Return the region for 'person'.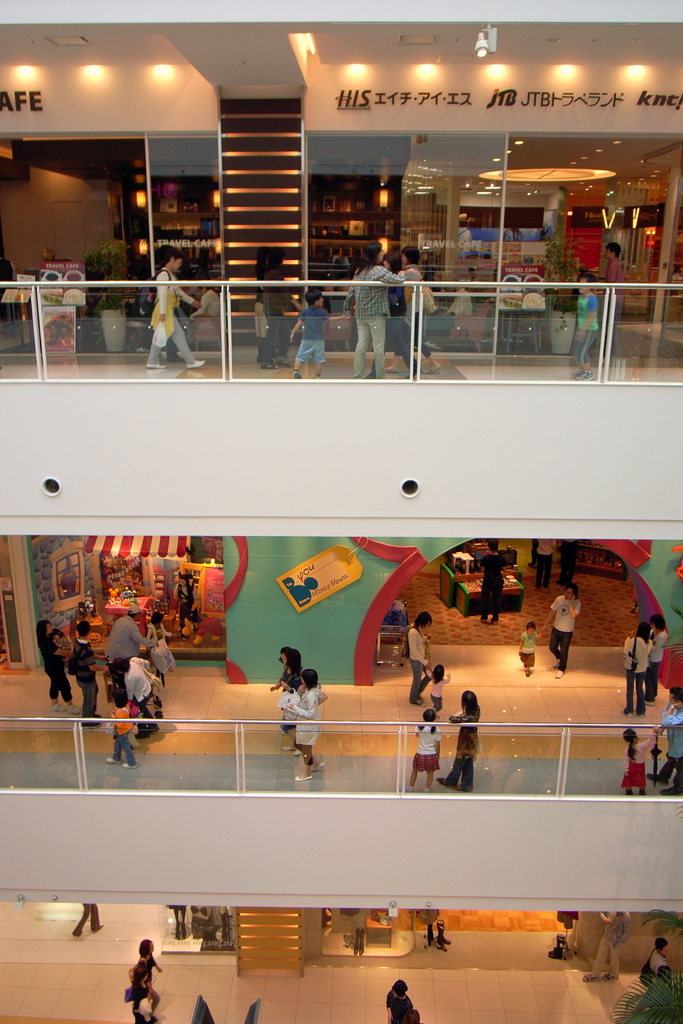
pyautogui.locateOnScreen(394, 255, 418, 323).
